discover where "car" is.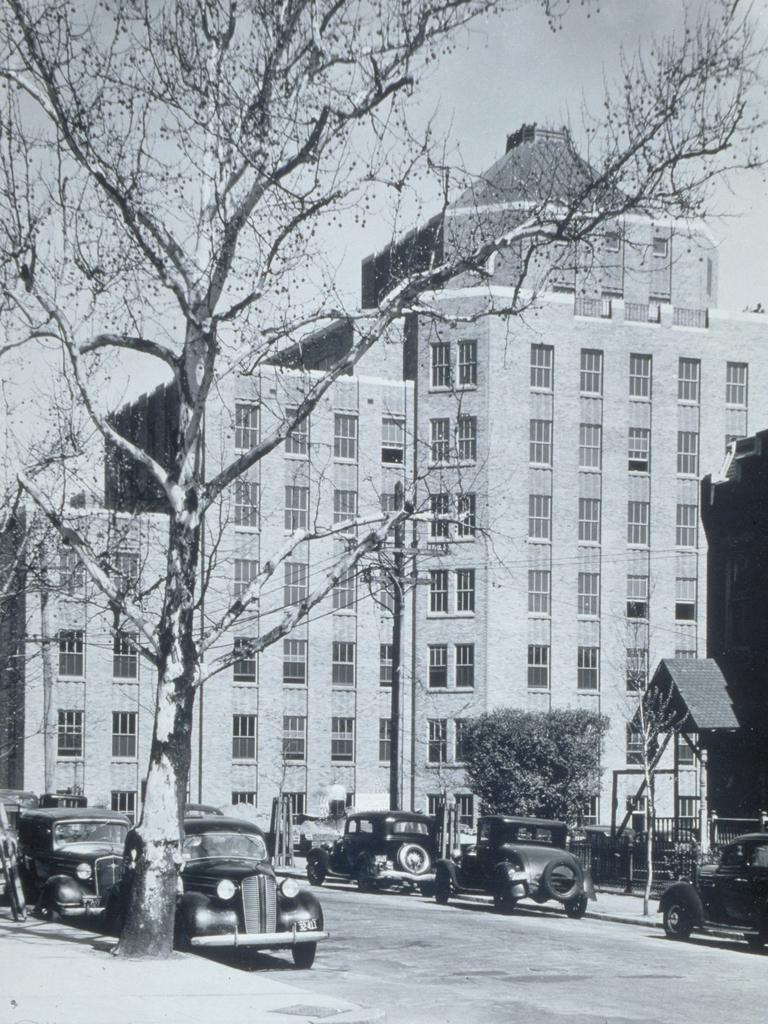
Discovered at 657, 834, 767, 946.
